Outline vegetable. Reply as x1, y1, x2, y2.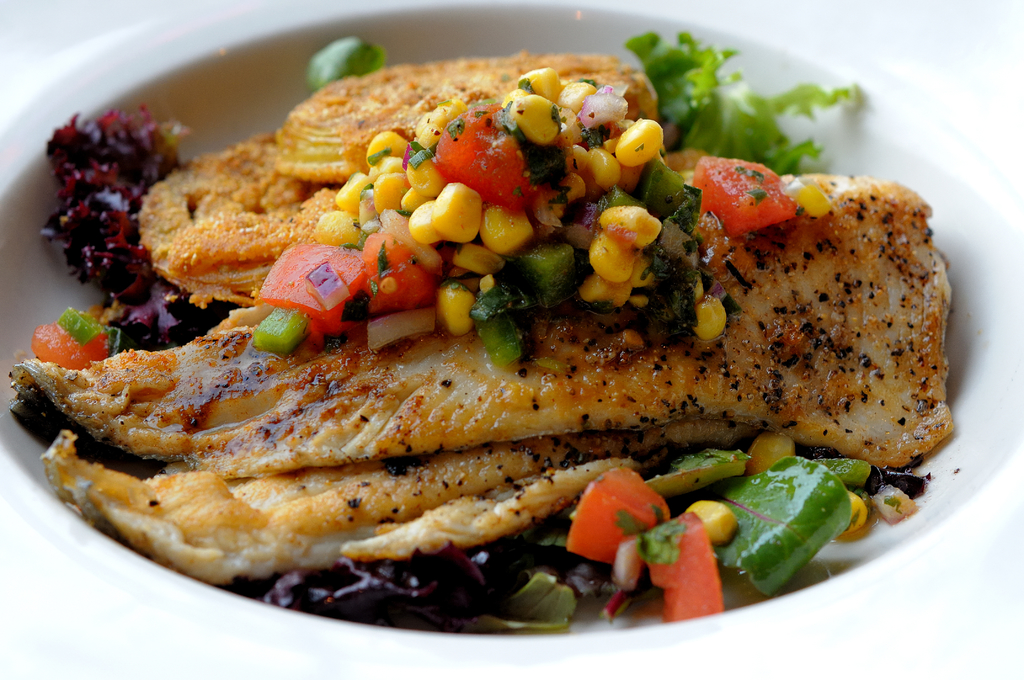
732, 442, 877, 609.
